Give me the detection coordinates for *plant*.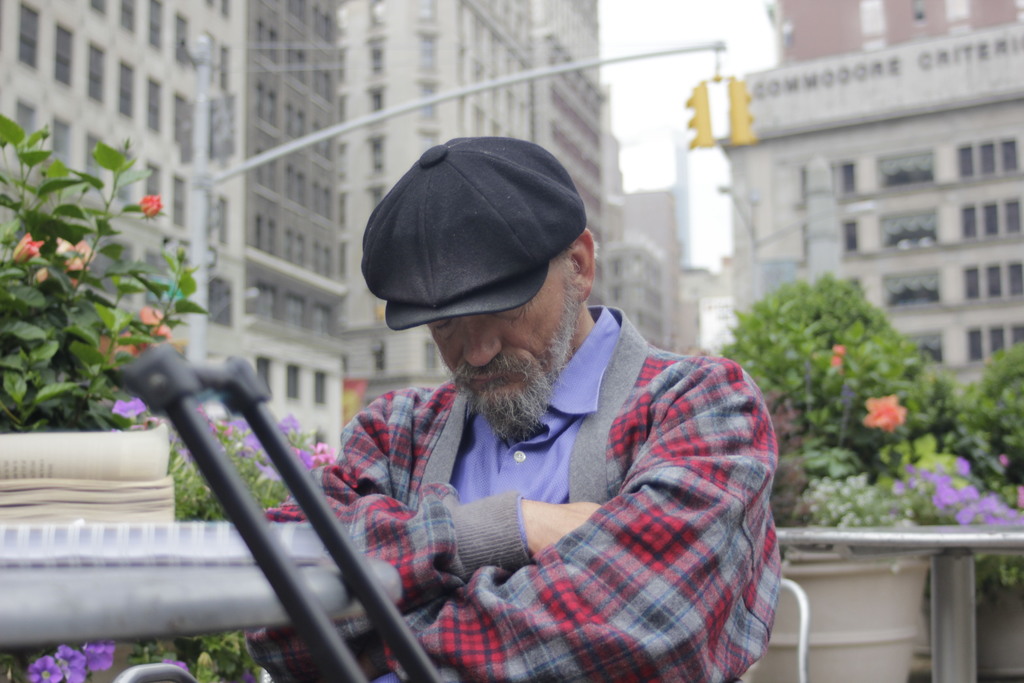
locate(0, 412, 360, 682).
